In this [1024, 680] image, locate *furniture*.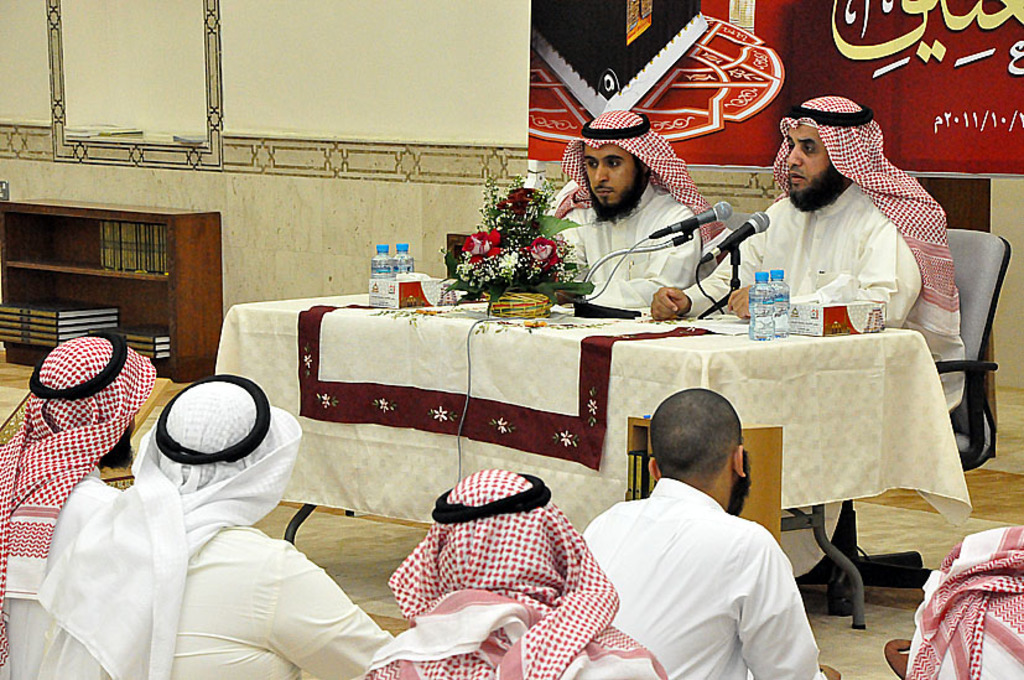
Bounding box: <region>0, 192, 220, 379</region>.
